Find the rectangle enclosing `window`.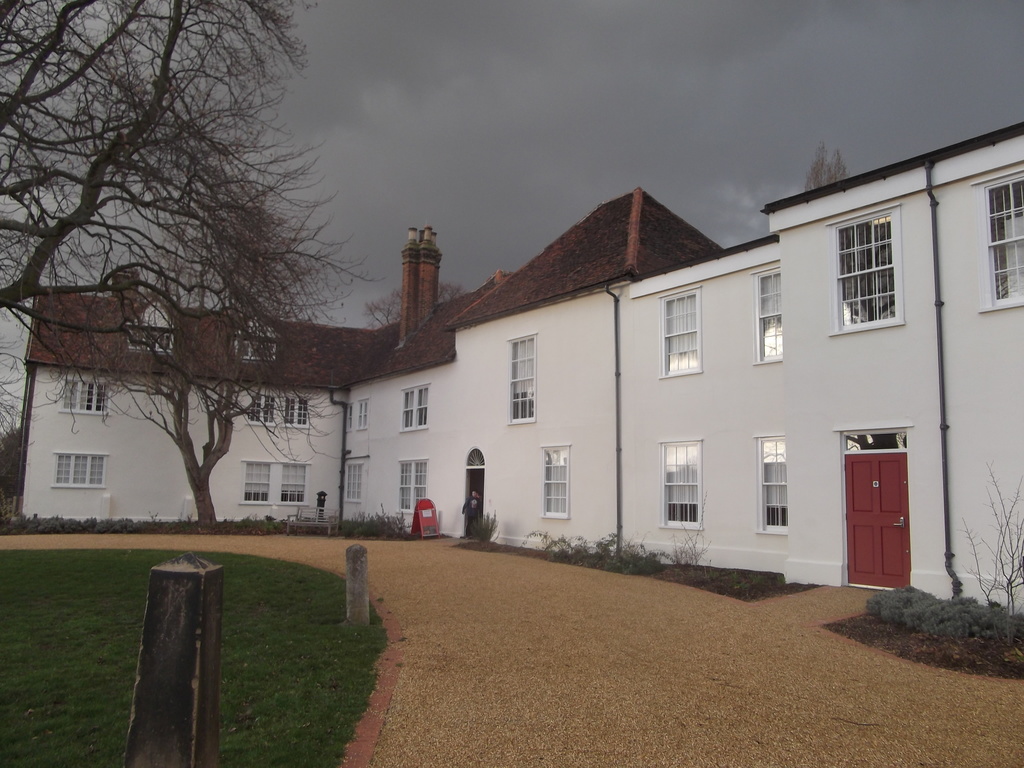
x1=536 y1=442 x2=573 y2=520.
